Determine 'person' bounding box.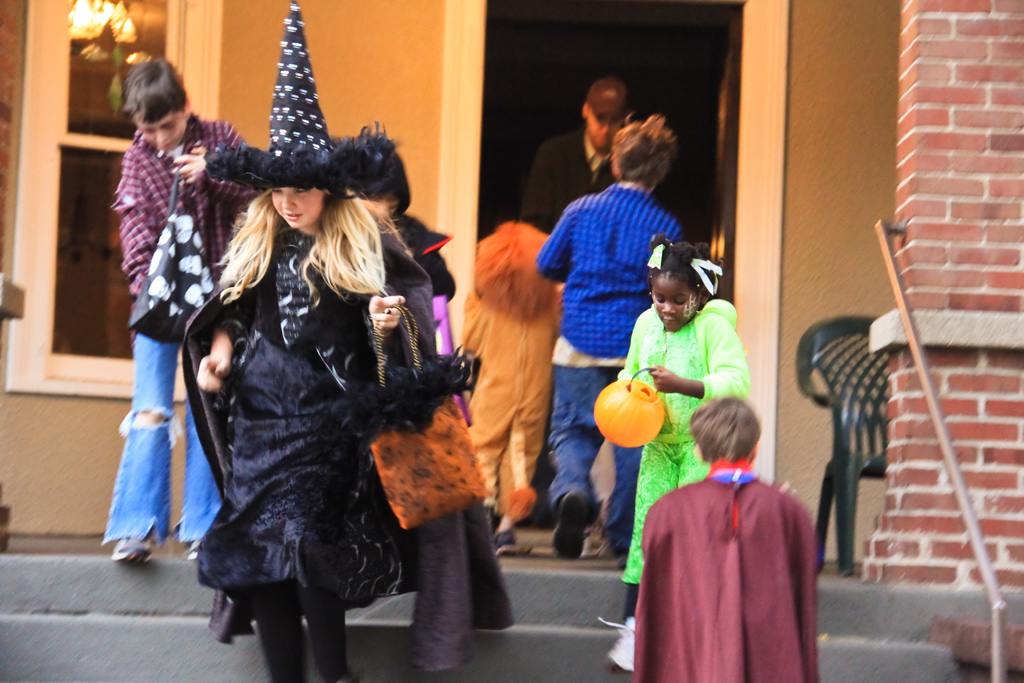
Determined: pyautogui.locateOnScreen(547, 122, 671, 552).
